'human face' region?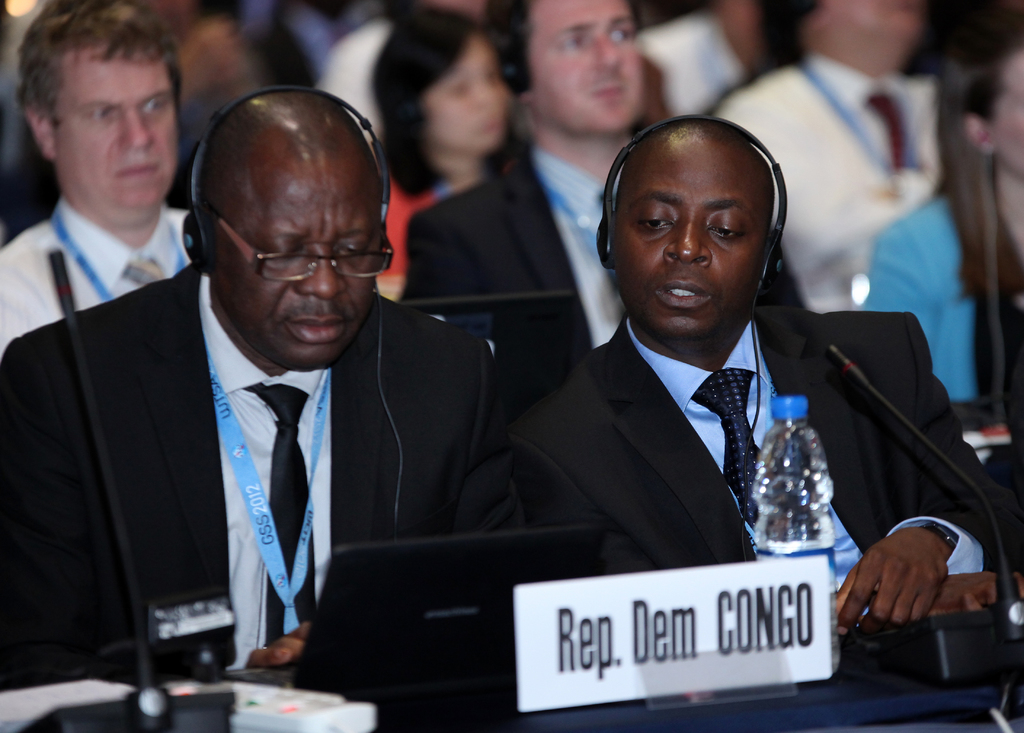
region(514, 0, 651, 125)
